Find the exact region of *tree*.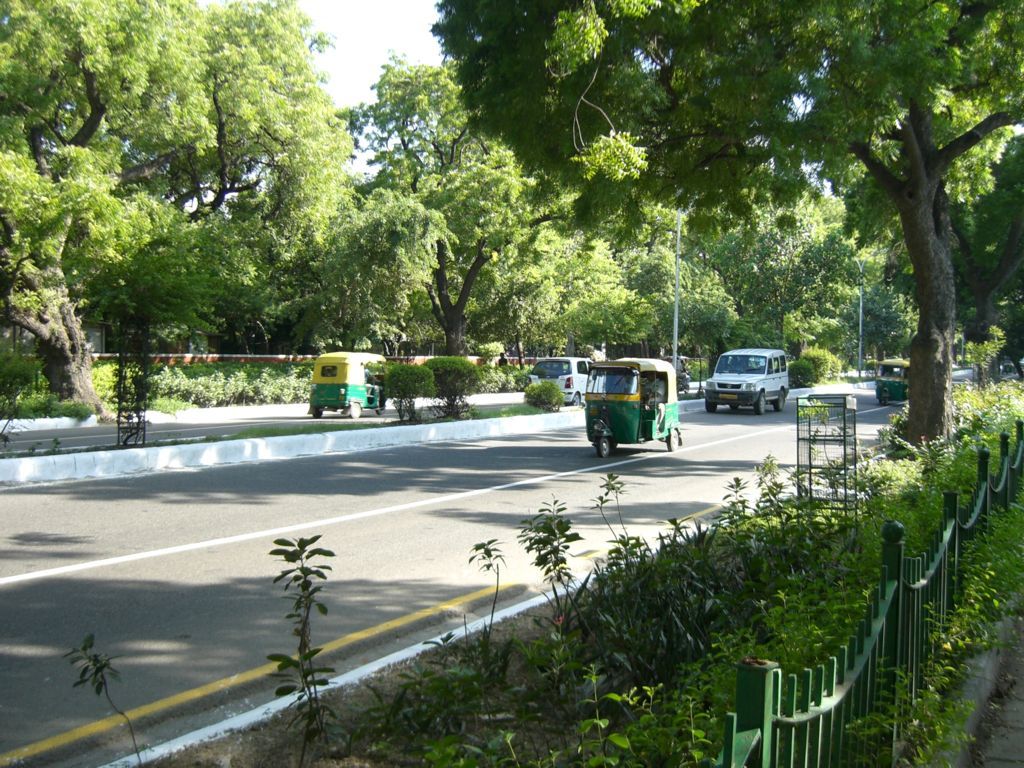
Exact region: left=795, top=338, right=856, bottom=388.
